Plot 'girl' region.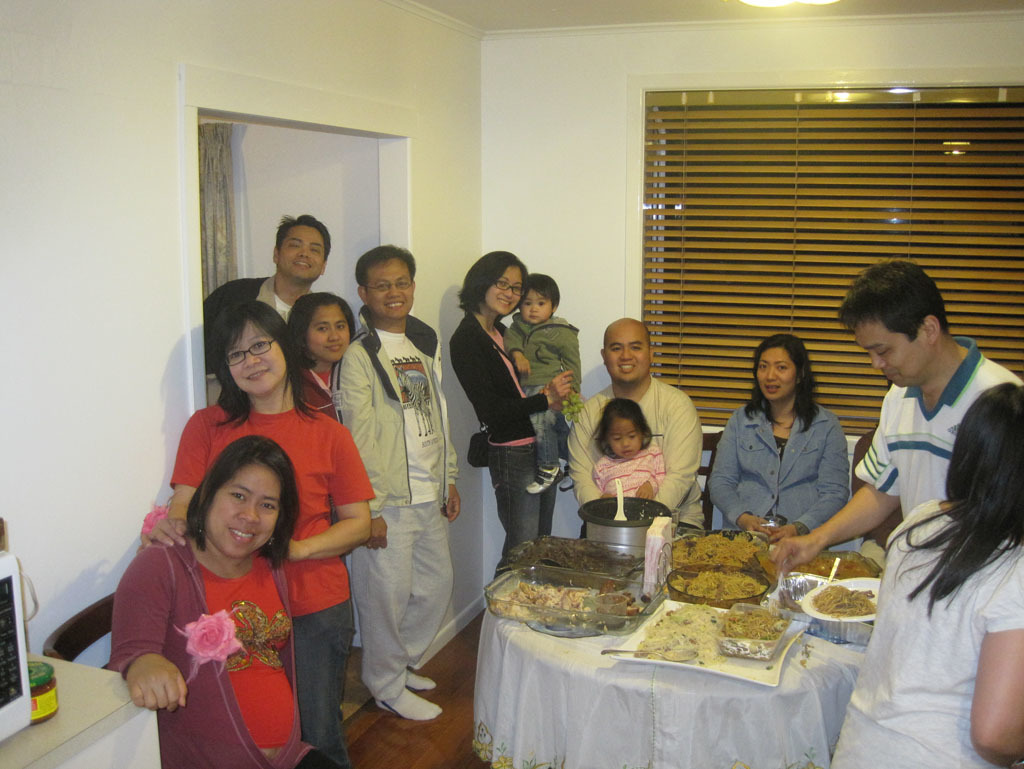
Plotted at 152,296,374,768.
